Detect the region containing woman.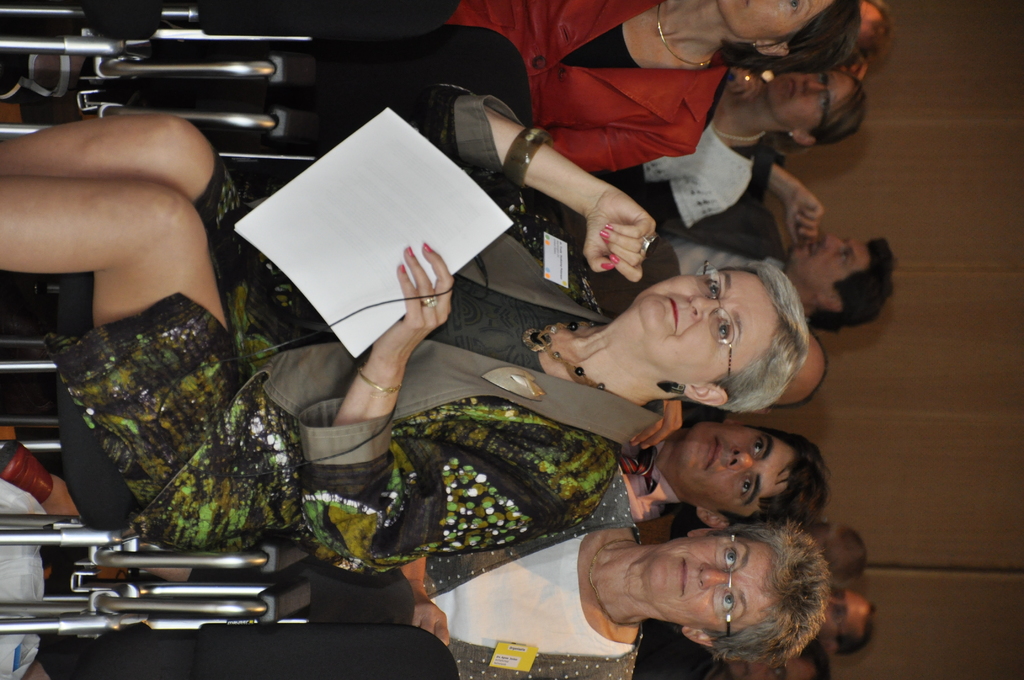
[835,0,893,72].
